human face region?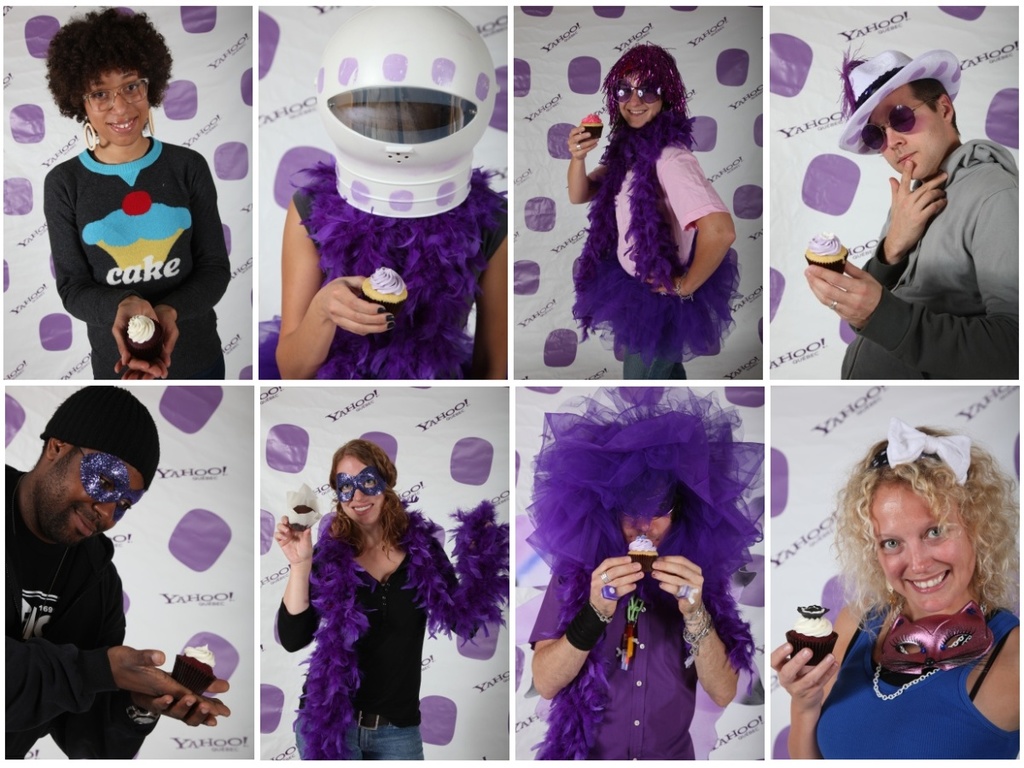
340/443/387/532
